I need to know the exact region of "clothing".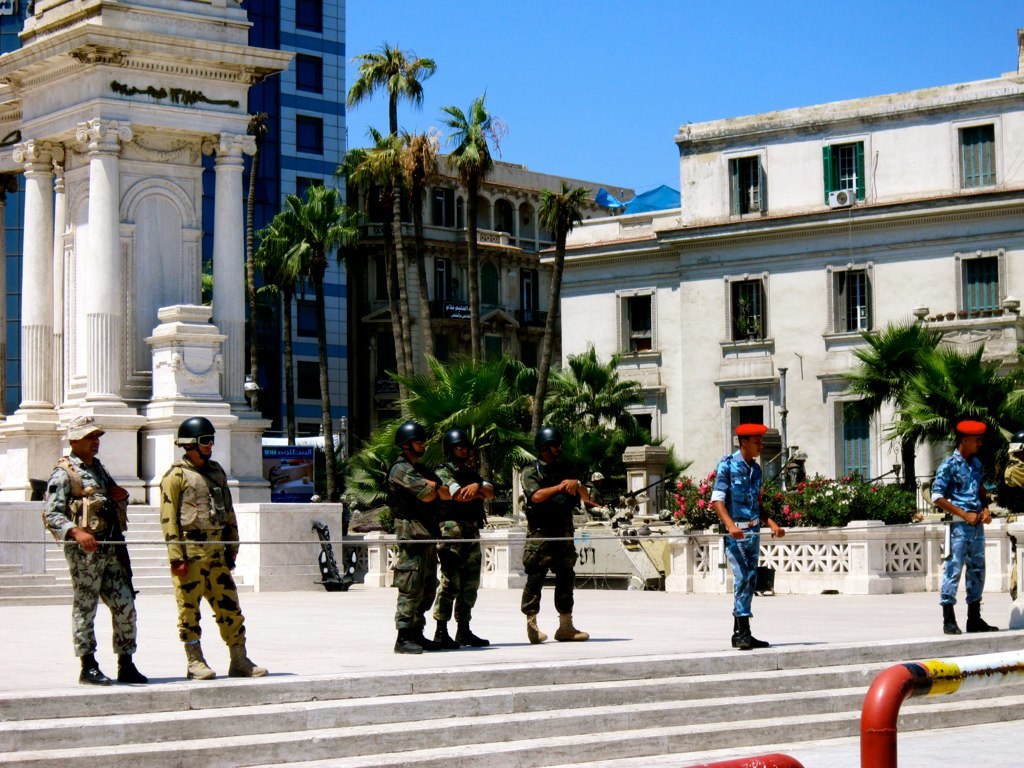
Region: crop(159, 451, 244, 564).
